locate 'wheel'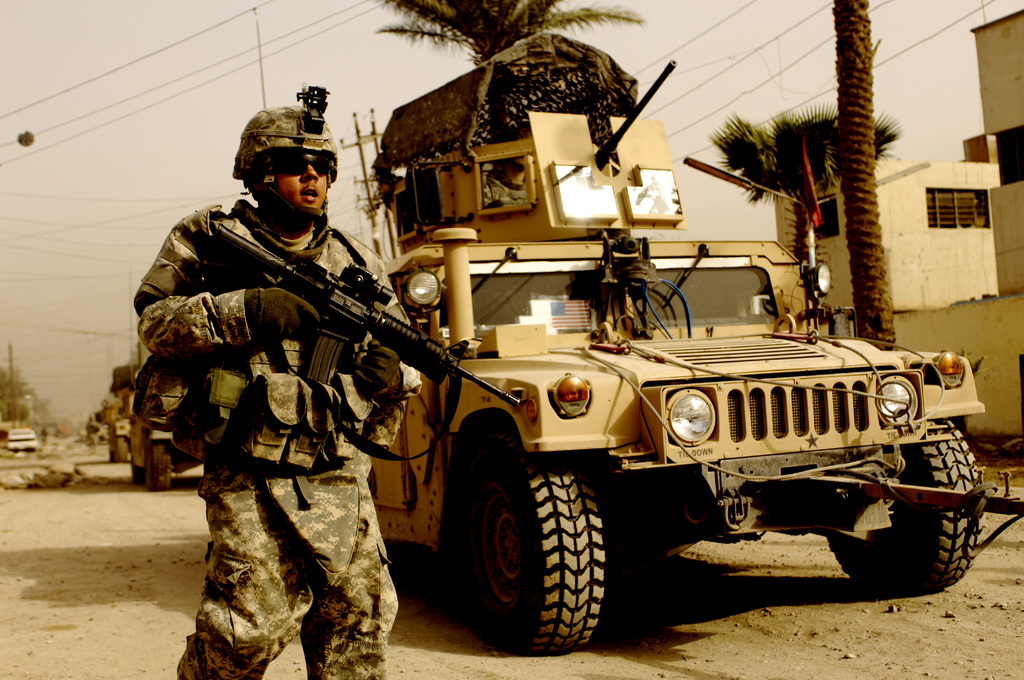
l=132, t=453, r=152, b=485
